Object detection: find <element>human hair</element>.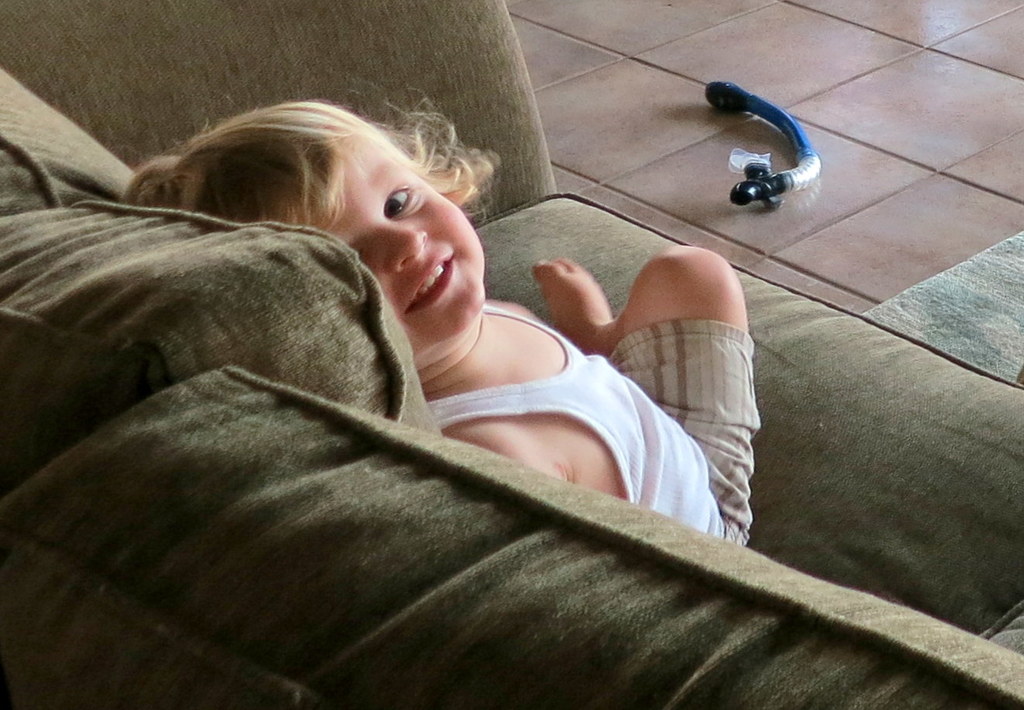
bbox(131, 92, 469, 280).
